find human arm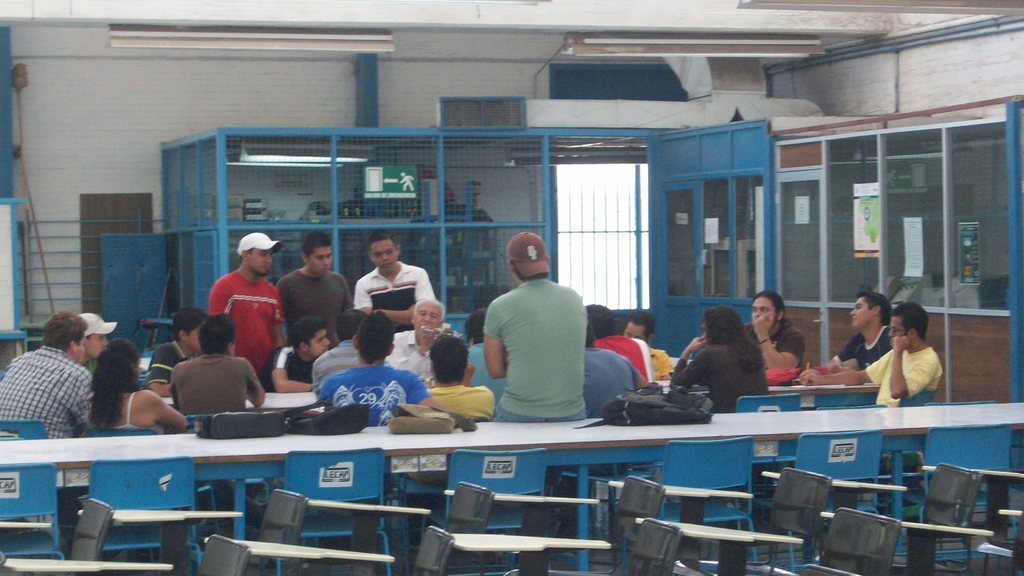
x1=411 y1=376 x2=442 y2=407
